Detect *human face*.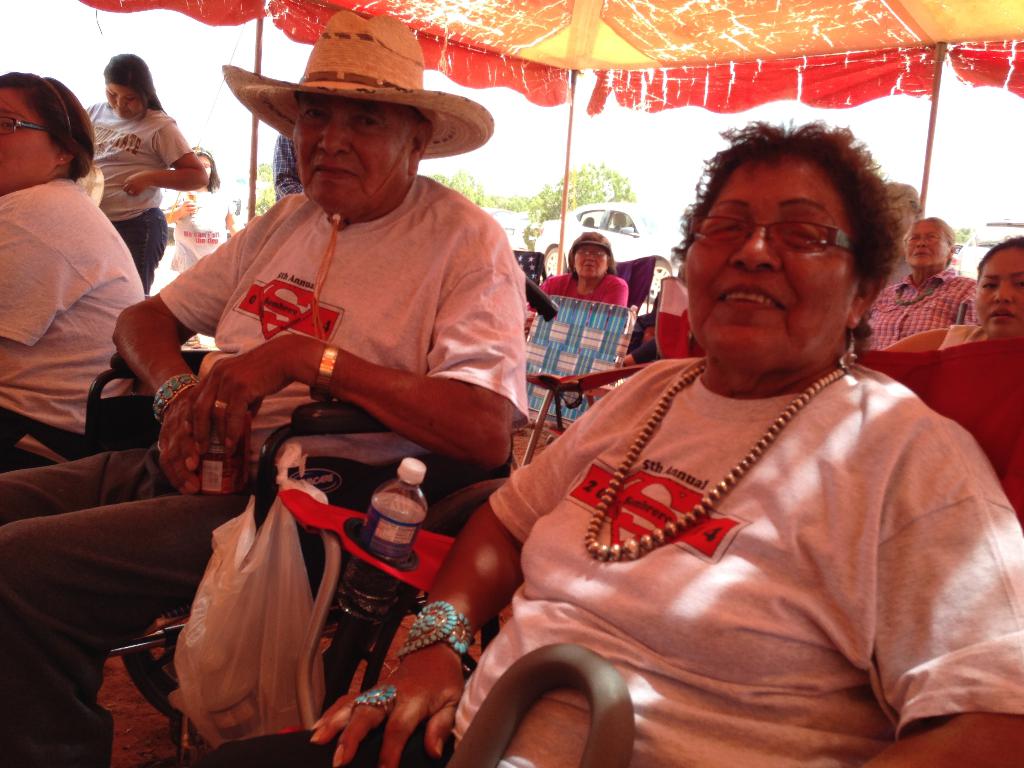
Detected at left=0, top=86, right=59, bottom=193.
